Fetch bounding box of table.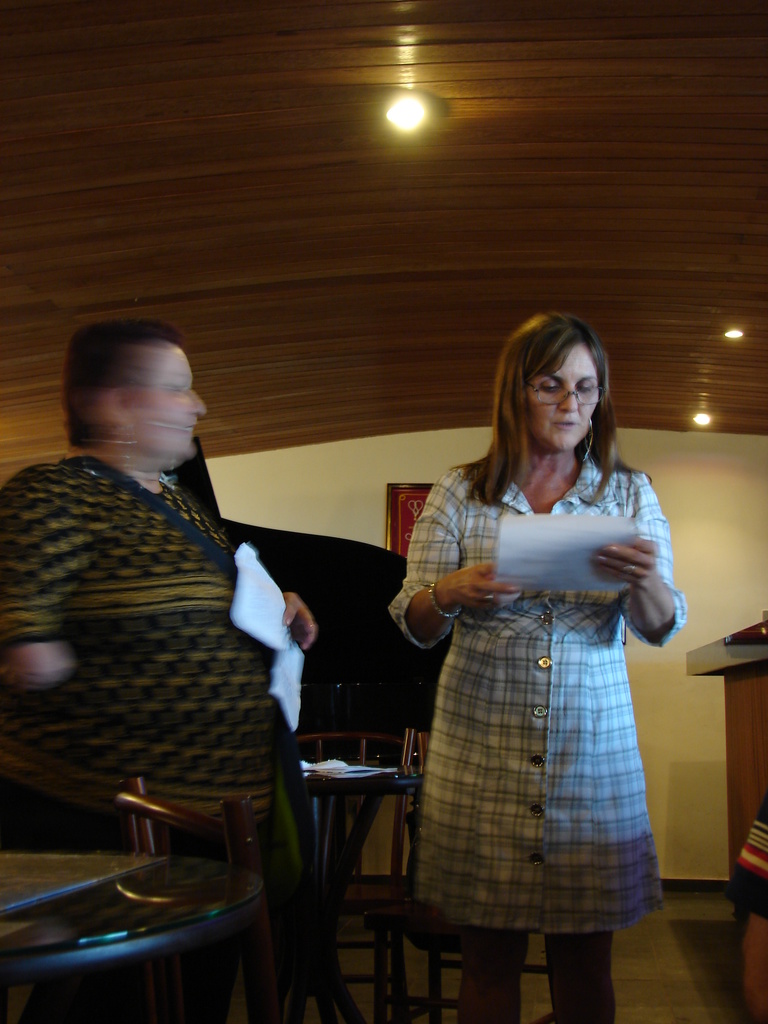
Bbox: (0,838,282,1023).
